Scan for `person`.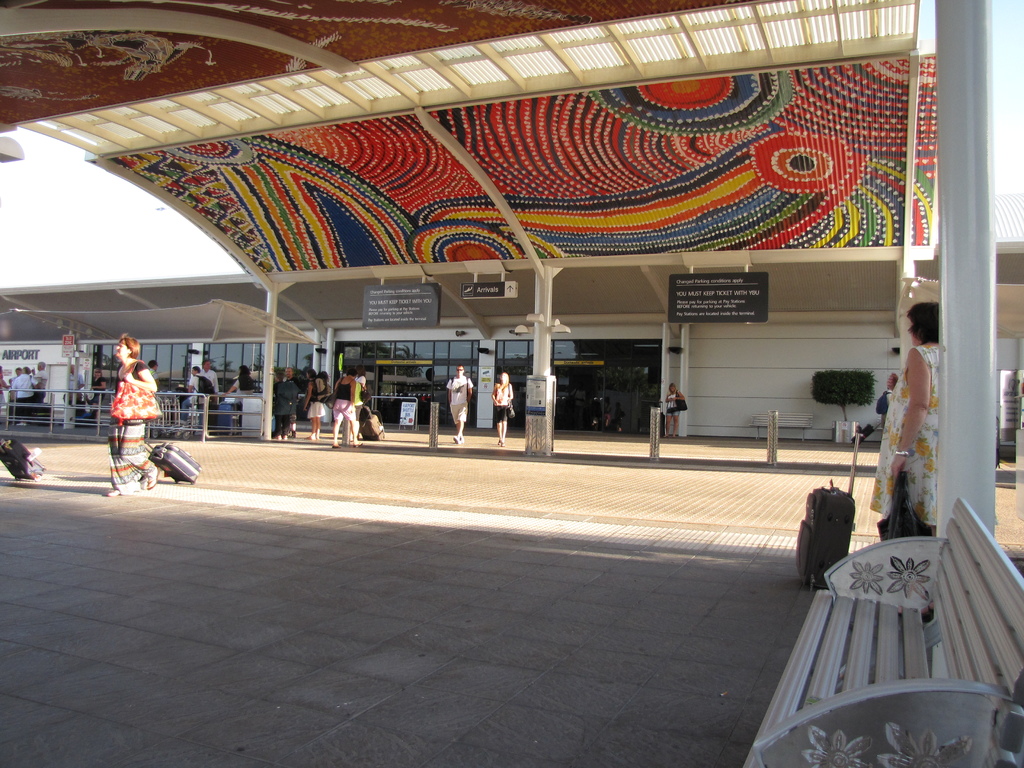
Scan result: 663 380 691 444.
